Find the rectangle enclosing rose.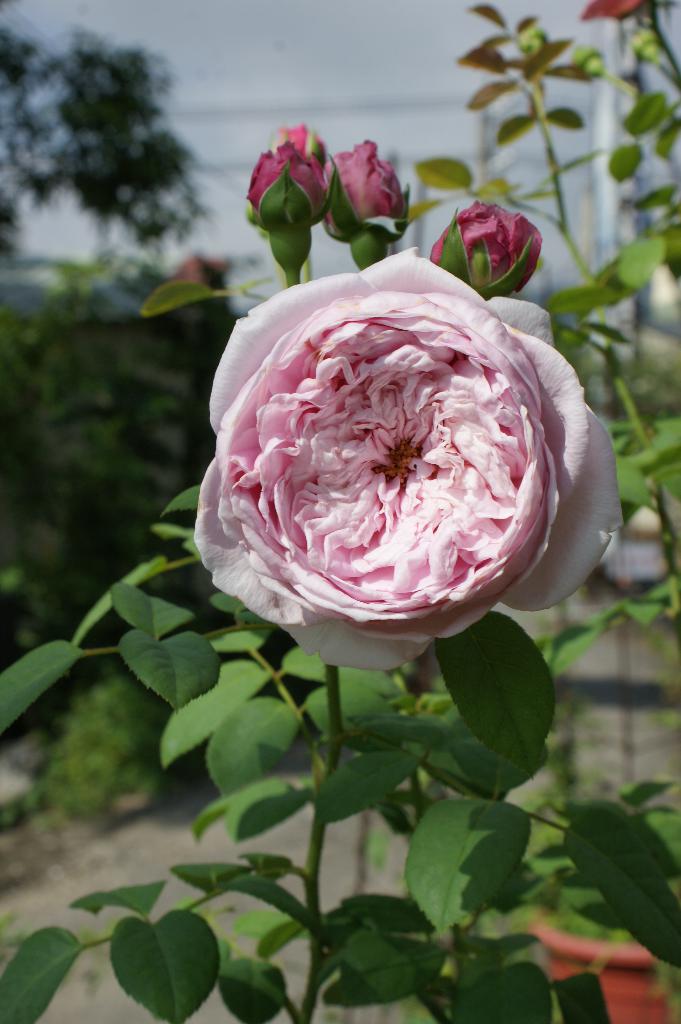
bbox=(189, 246, 621, 673).
